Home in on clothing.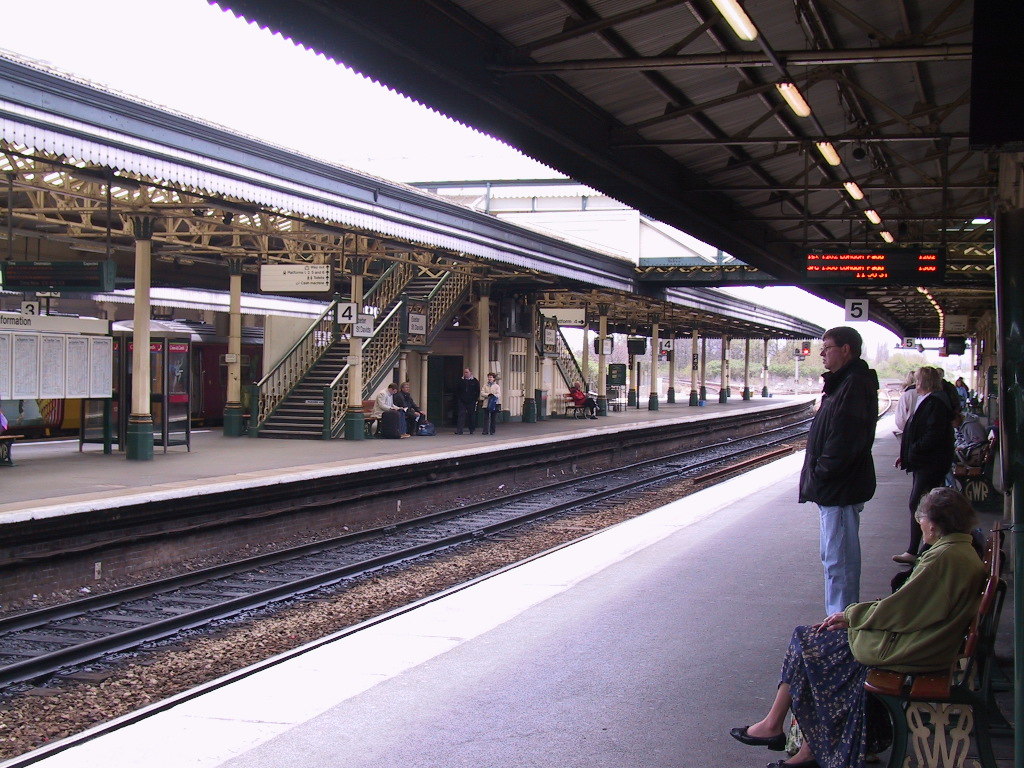
Homed in at (left=955, top=384, right=969, bottom=410).
